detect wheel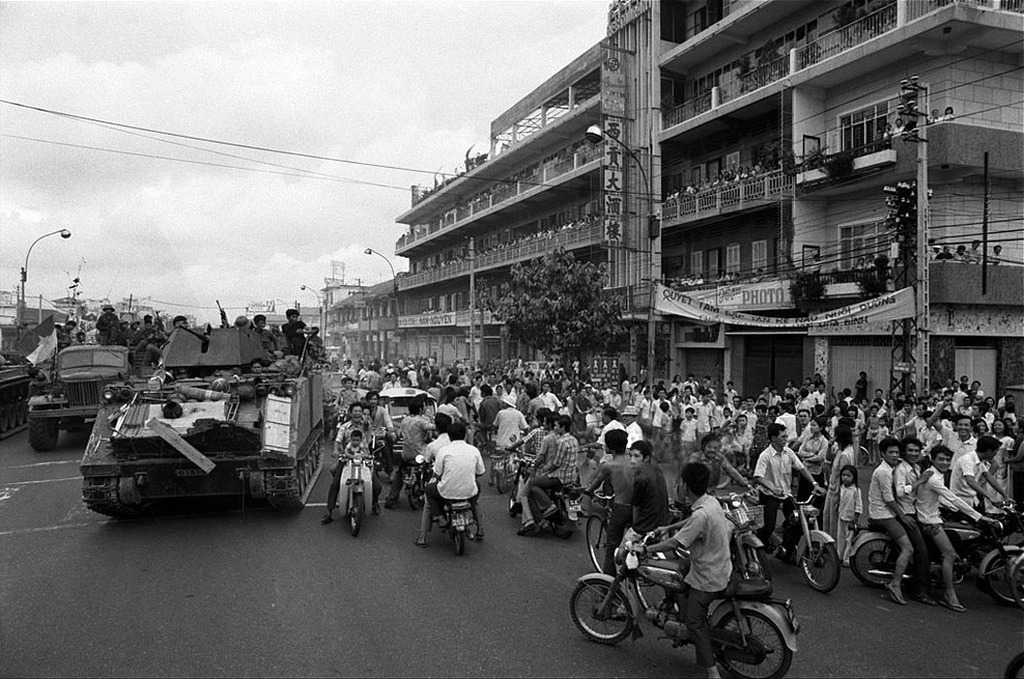
crop(981, 546, 1023, 601)
